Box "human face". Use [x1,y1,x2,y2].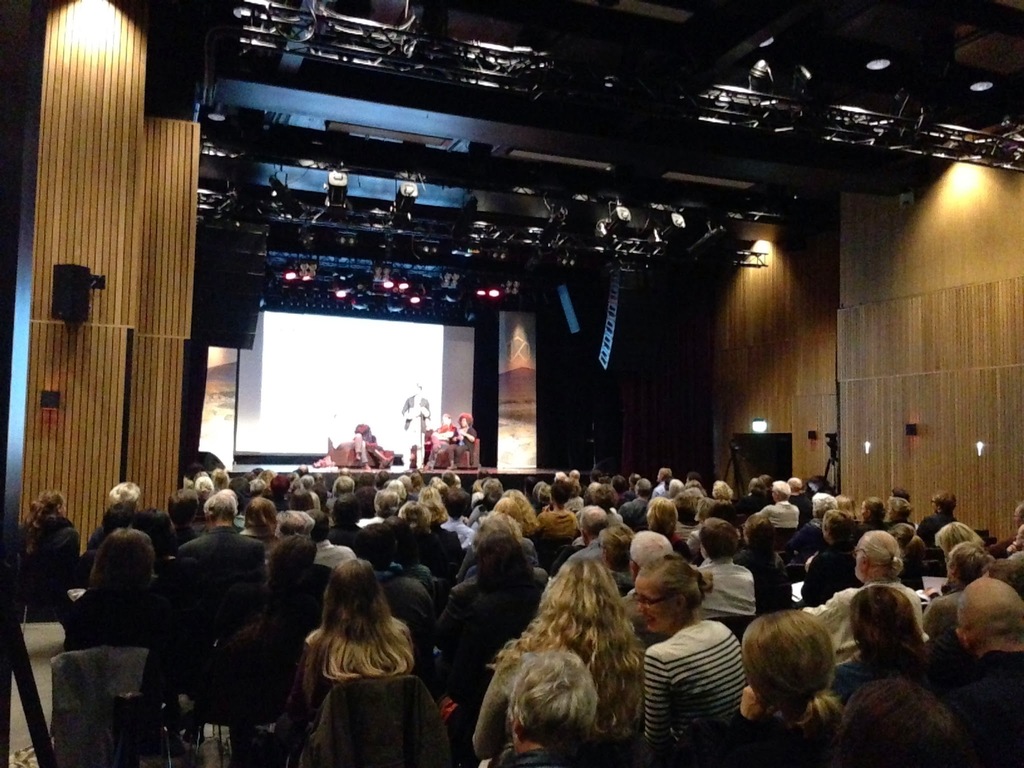
[947,540,991,568].
